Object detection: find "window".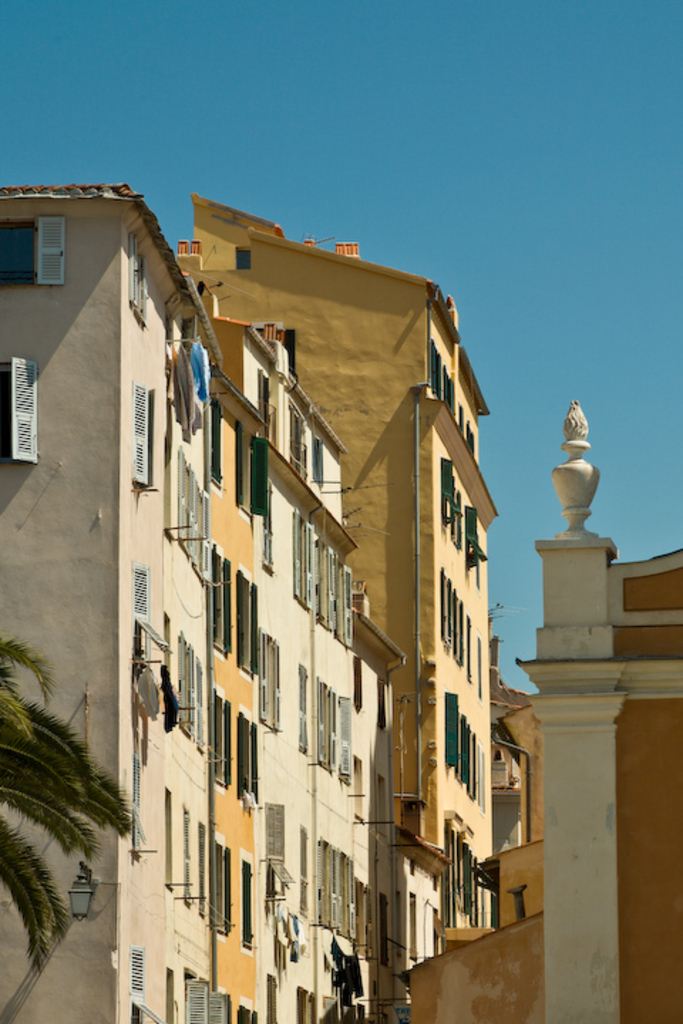
box(137, 560, 155, 663).
